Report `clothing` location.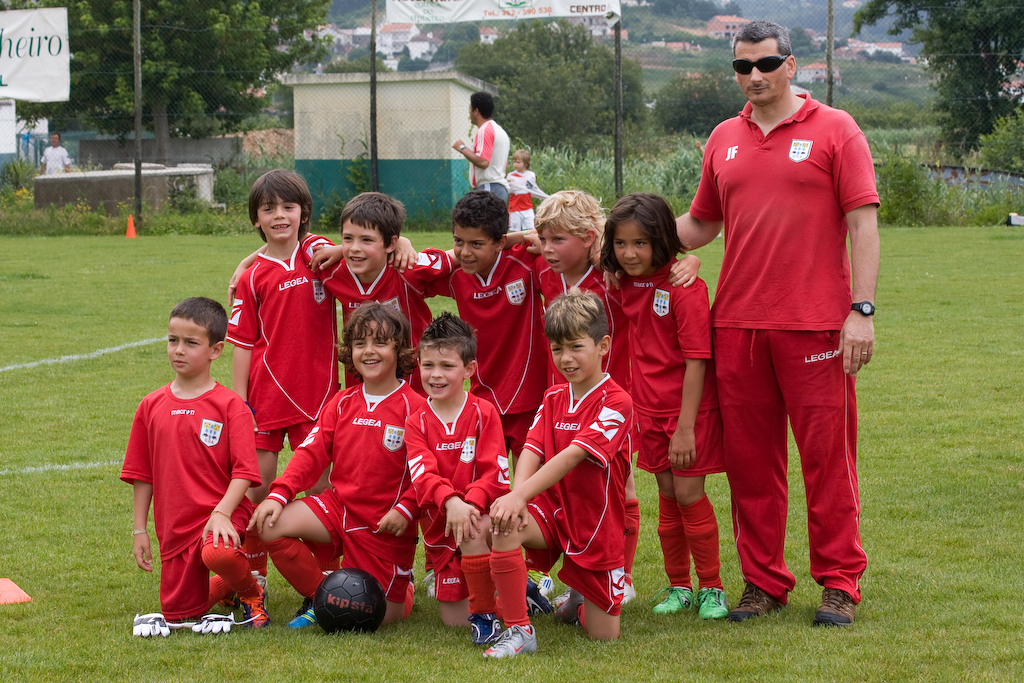
Report: [x1=689, y1=91, x2=891, y2=591].
